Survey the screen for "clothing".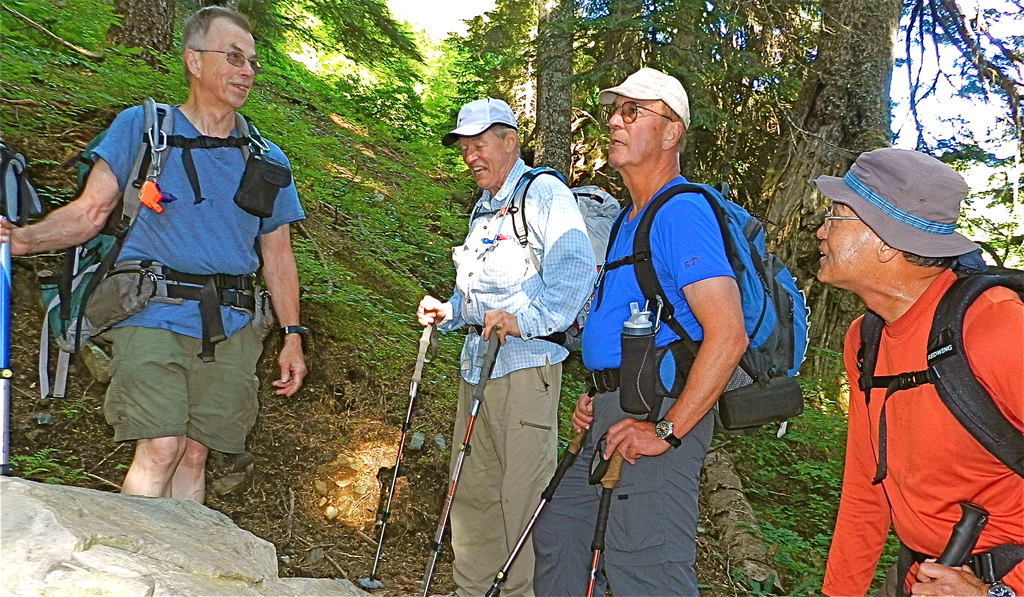
Survey found: (532, 176, 739, 596).
